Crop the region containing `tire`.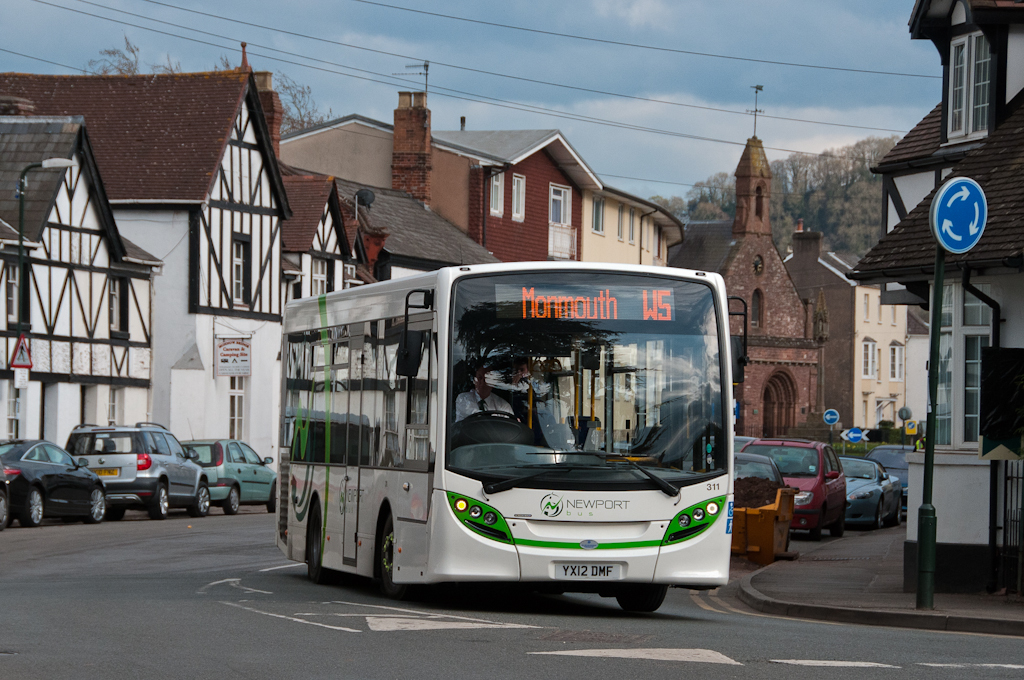
Crop region: 378/514/395/595.
